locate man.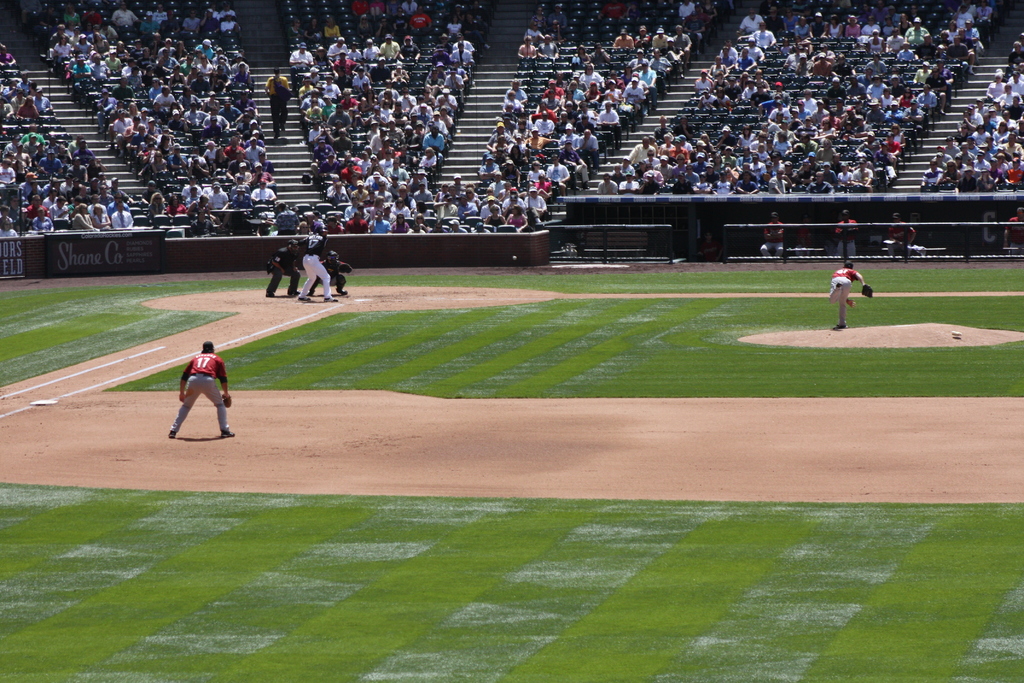
Bounding box: x1=886, y1=210, x2=916, y2=258.
